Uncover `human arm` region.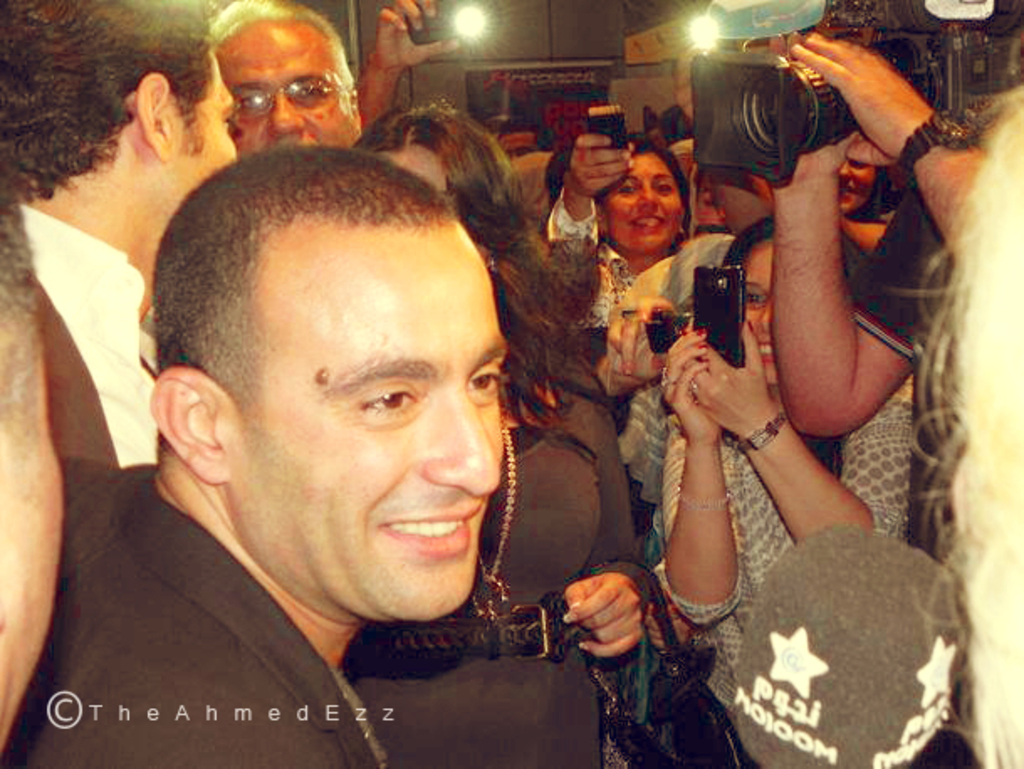
Uncovered: <box>351,0,458,136</box>.
